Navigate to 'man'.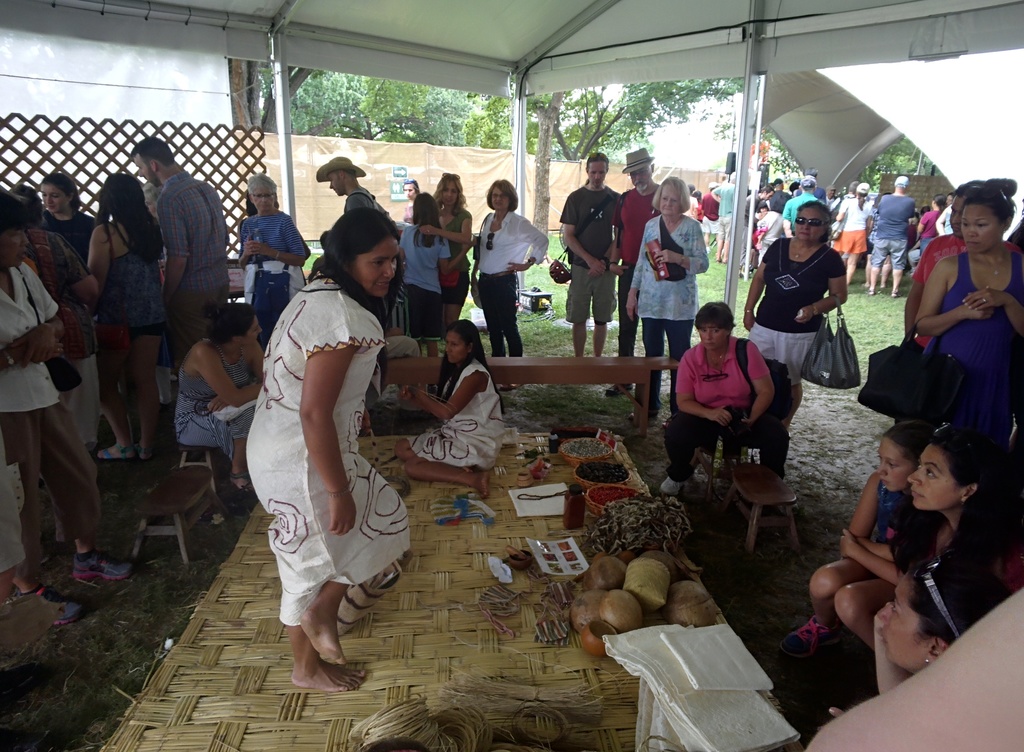
Navigation target: <region>767, 176, 792, 209</region>.
